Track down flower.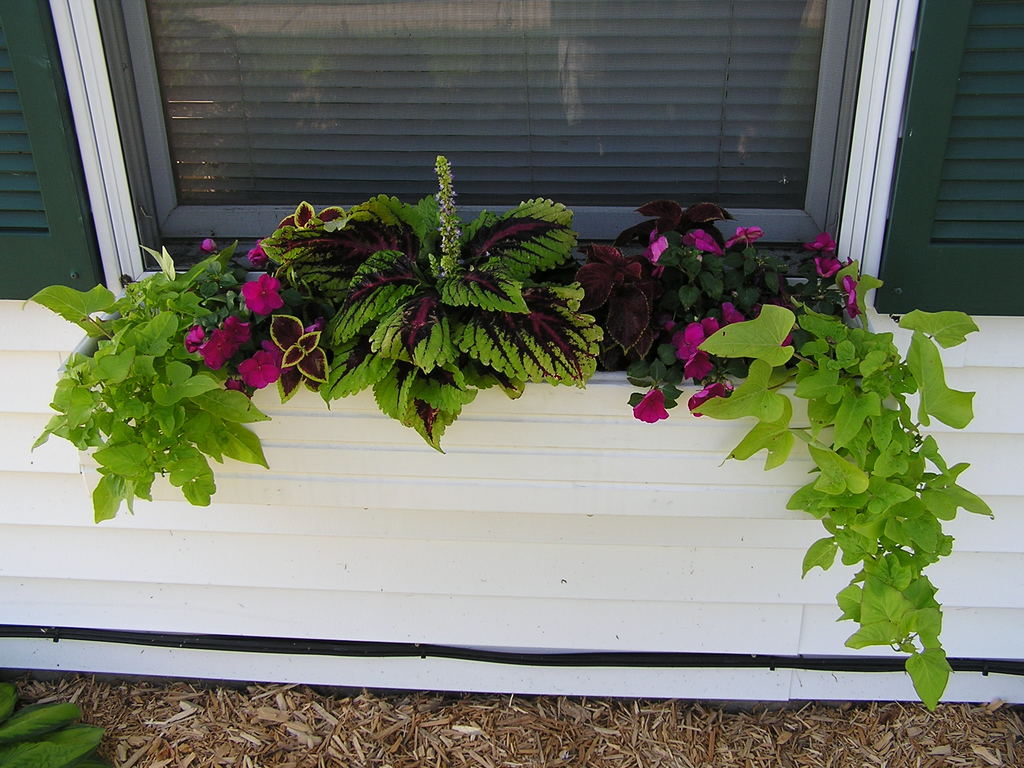
Tracked to x1=707, y1=316, x2=719, y2=333.
